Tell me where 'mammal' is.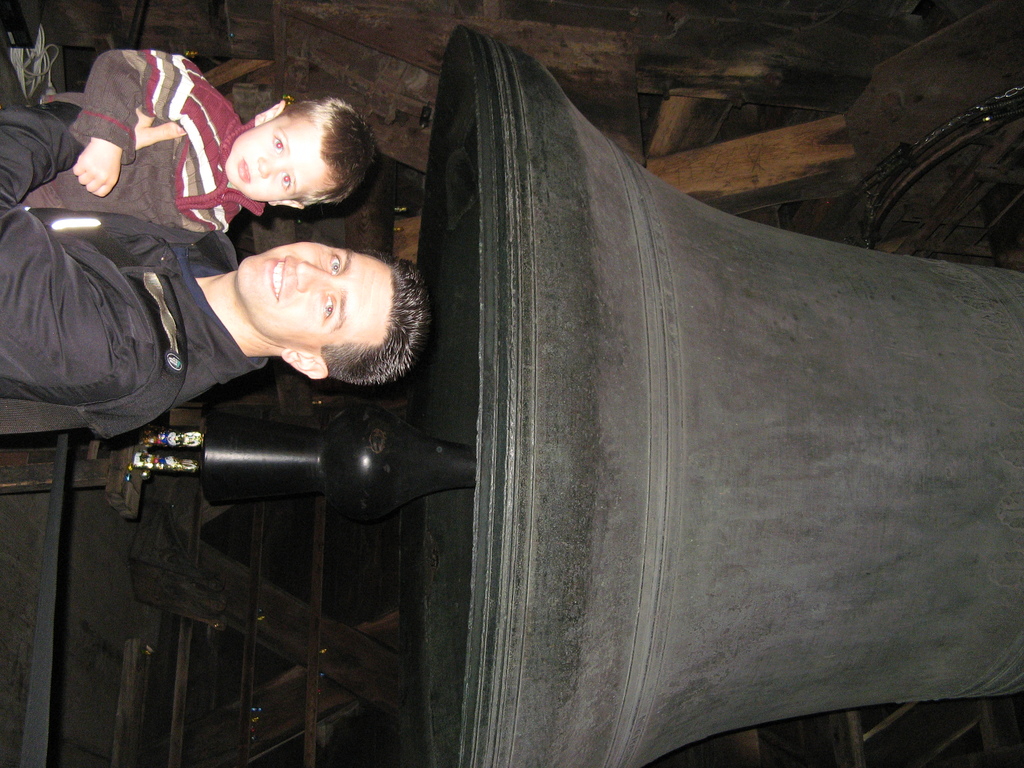
'mammal' is at <box>0,45,385,233</box>.
